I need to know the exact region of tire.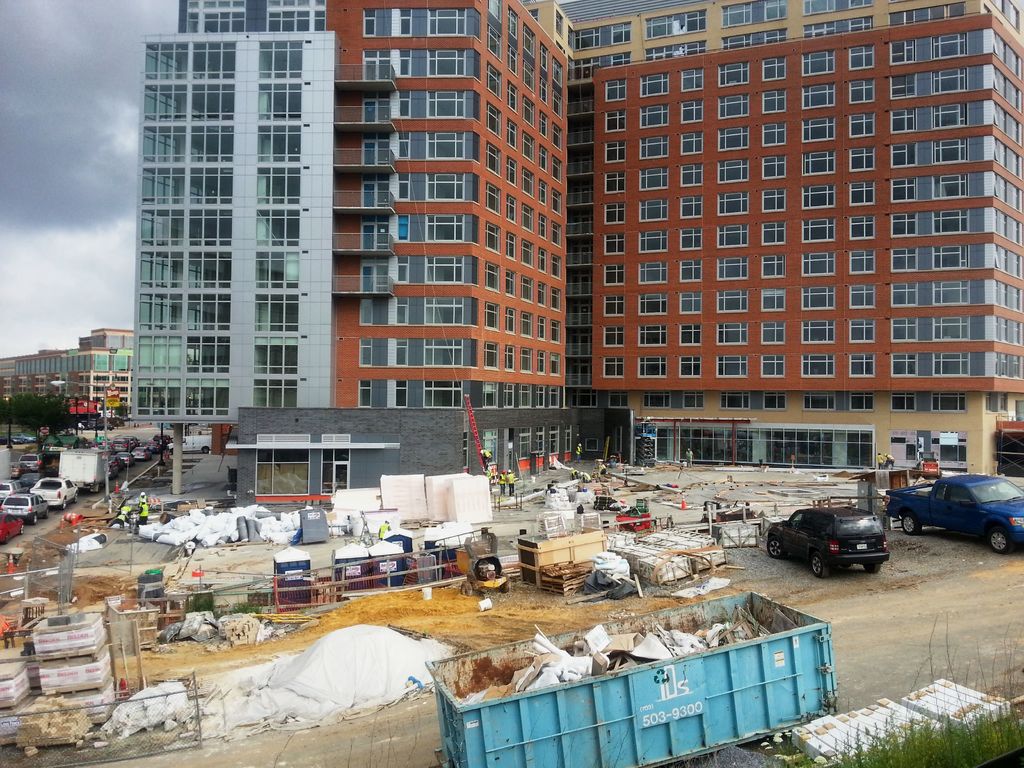
Region: detection(33, 512, 40, 524).
